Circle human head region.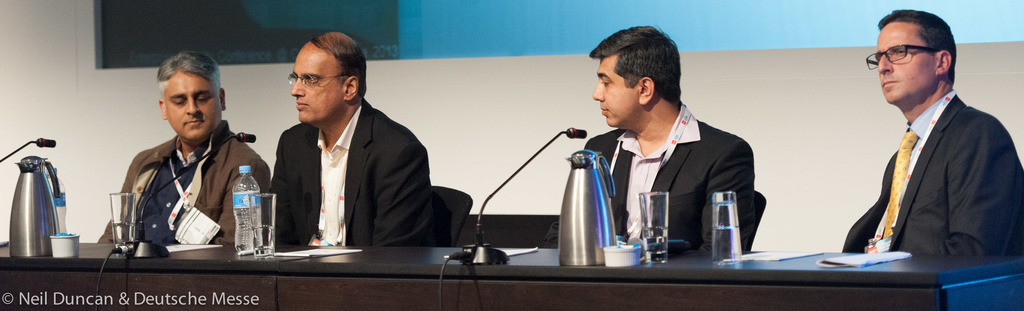
Region: locate(591, 29, 681, 128).
